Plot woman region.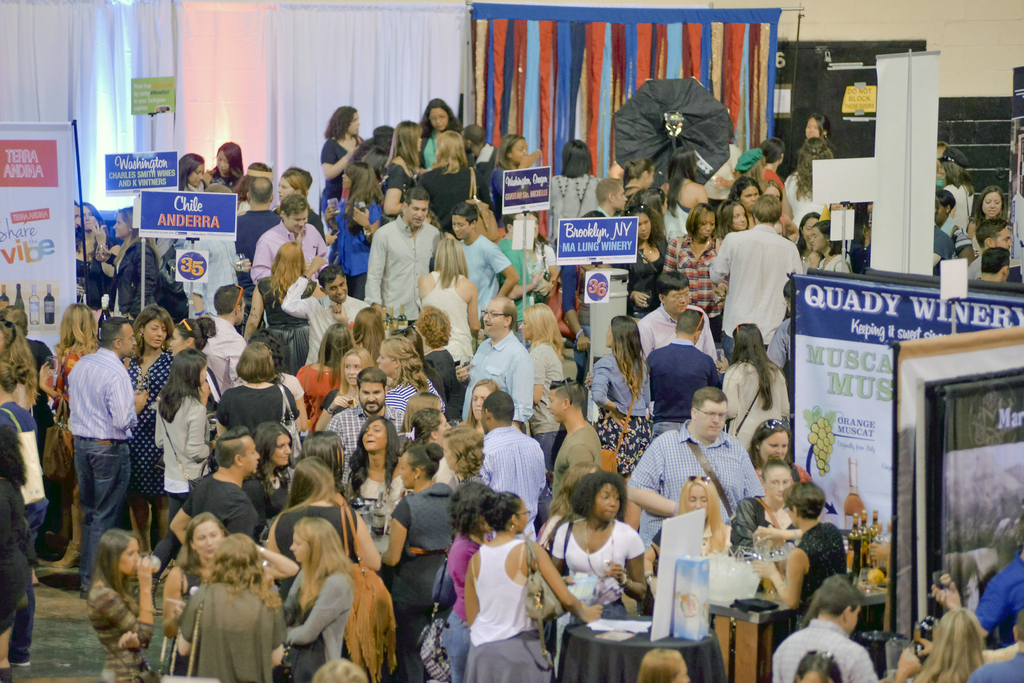
Plotted at {"x1": 746, "y1": 488, "x2": 843, "y2": 643}.
